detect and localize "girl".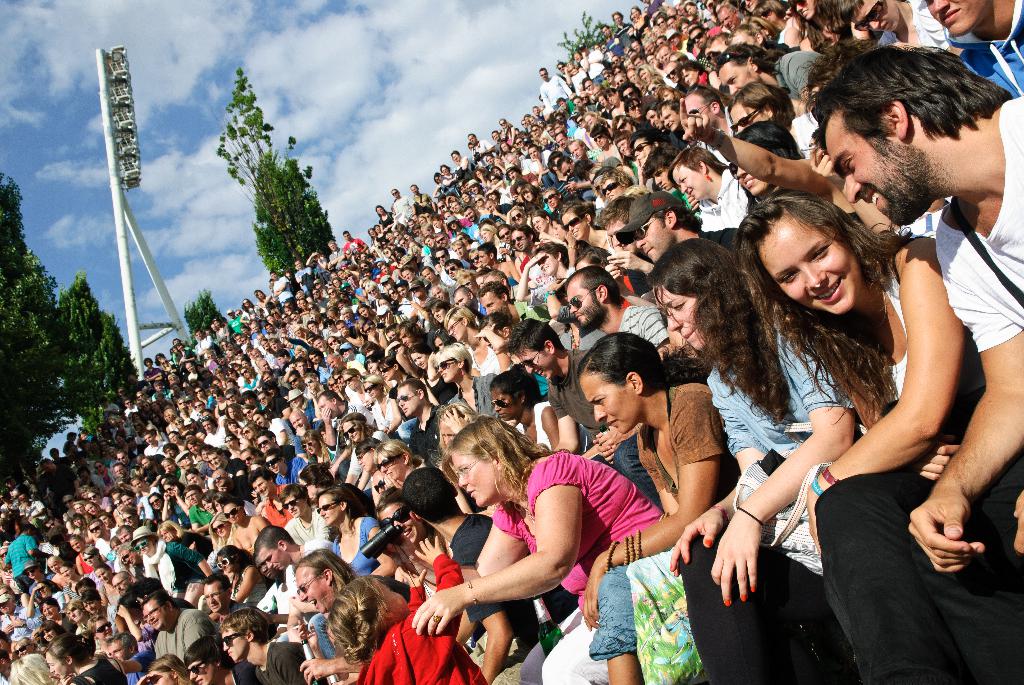
Localized at [297,431,328,461].
